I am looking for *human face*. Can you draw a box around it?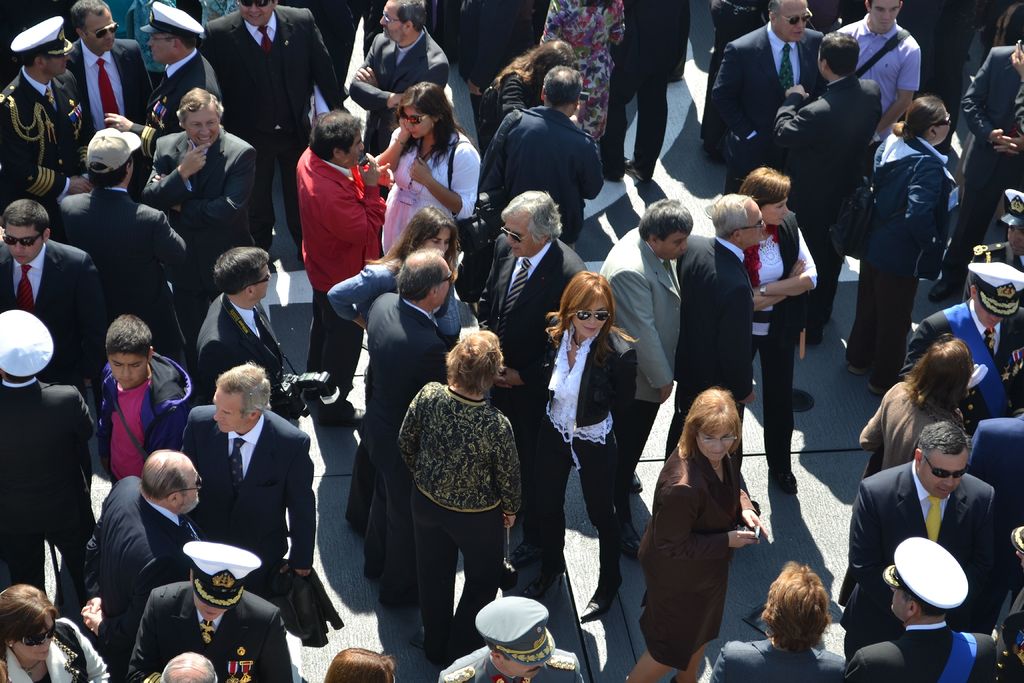
Sure, the bounding box is [939,110,950,145].
